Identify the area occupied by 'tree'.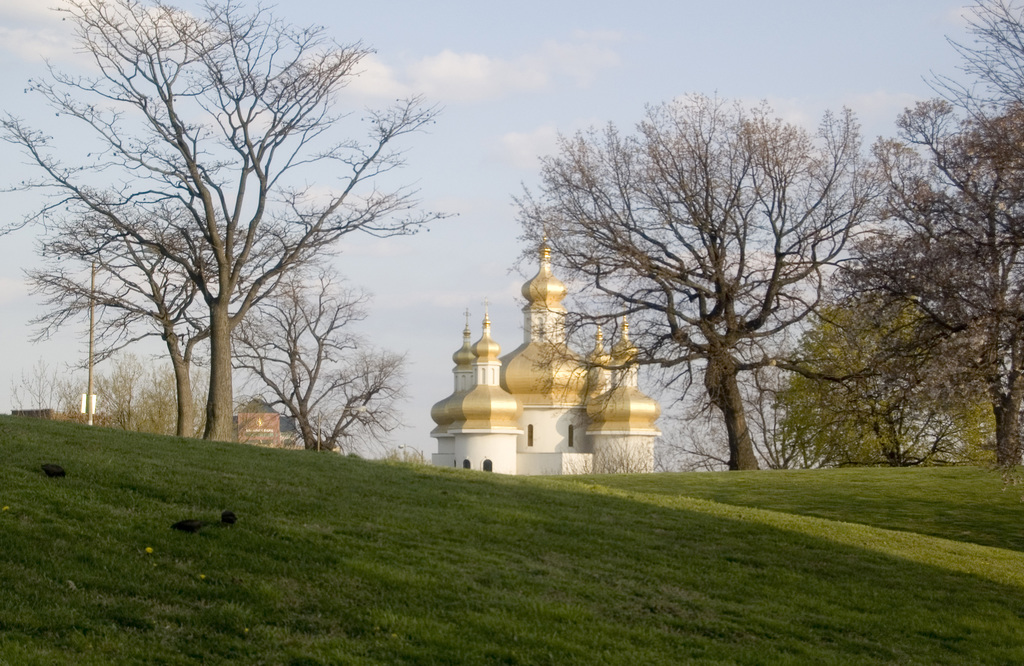
Area: (left=549, top=92, right=867, bottom=489).
